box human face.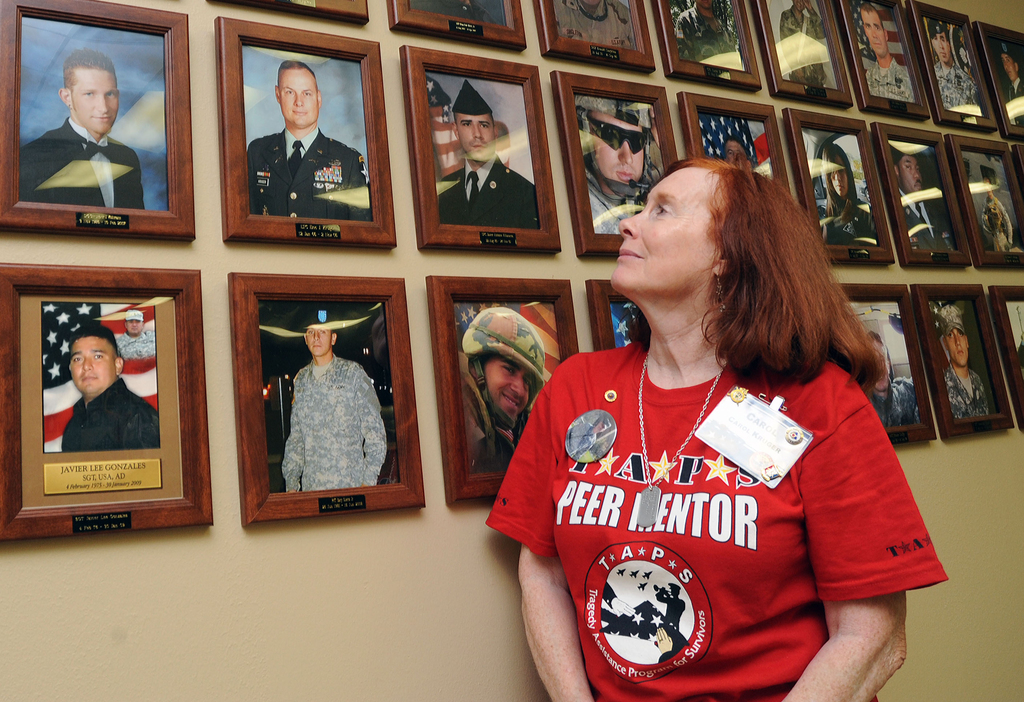
(x1=898, y1=152, x2=919, y2=193).
